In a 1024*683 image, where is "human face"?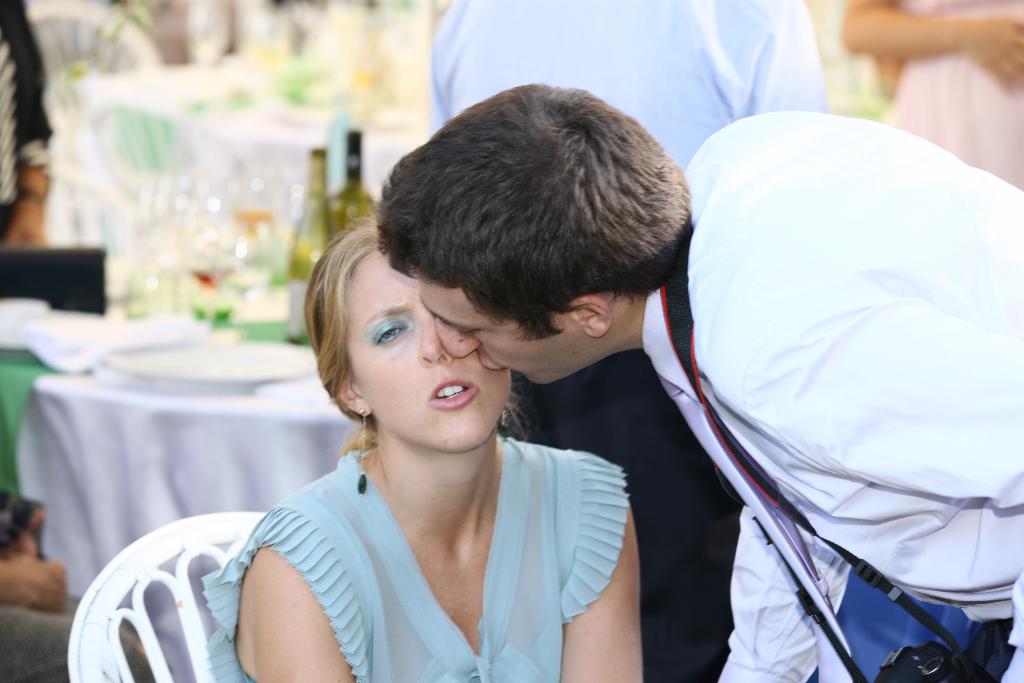
l=411, t=277, r=607, b=383.
